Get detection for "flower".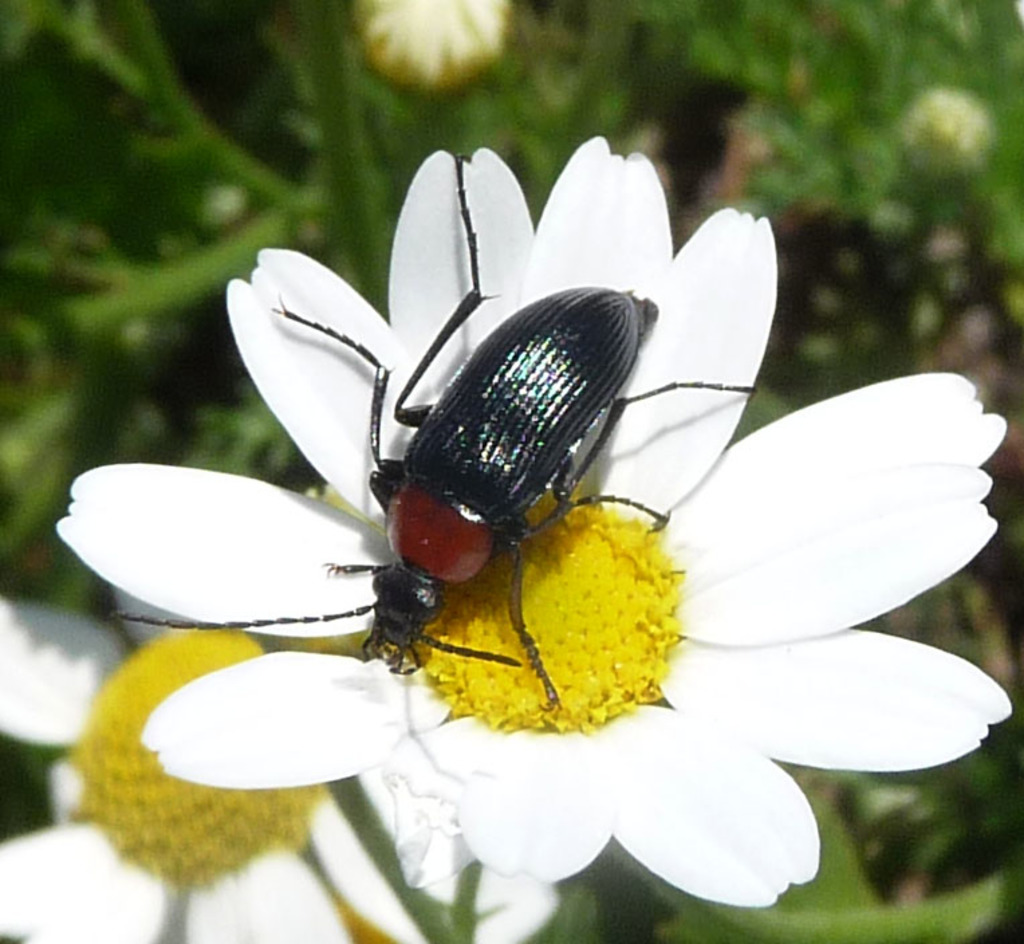
Detection: left=0, top=578, right=566, bottom=943.
